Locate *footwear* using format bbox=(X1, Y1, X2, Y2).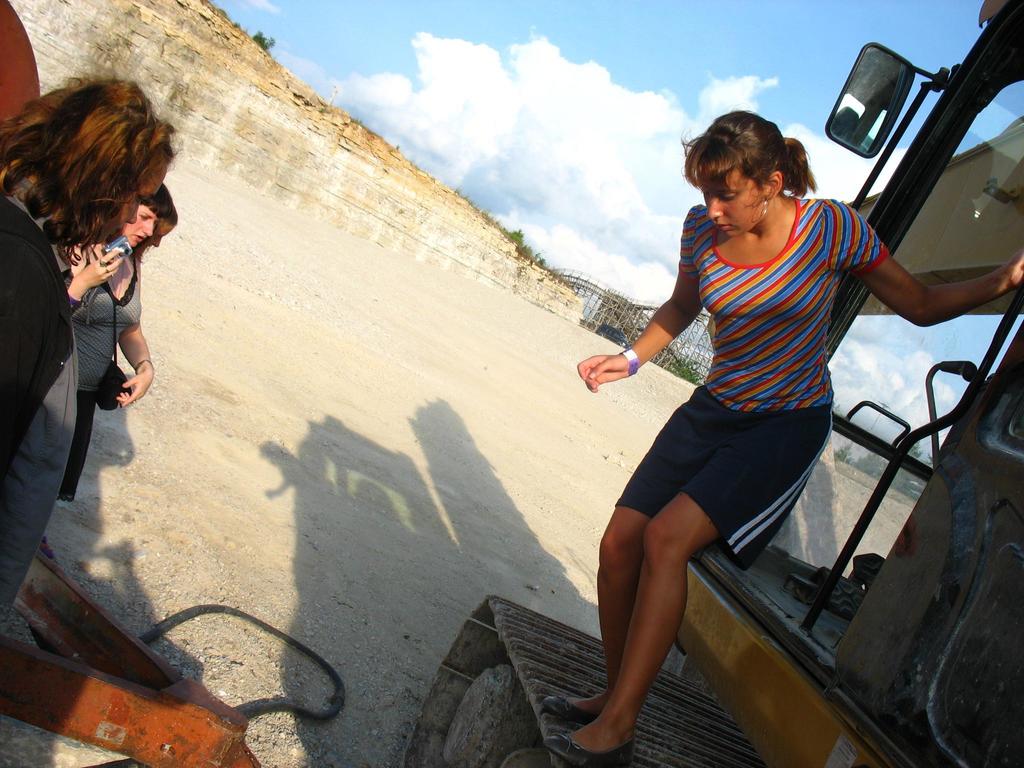
bbox=(540, 728, 637, 767).
